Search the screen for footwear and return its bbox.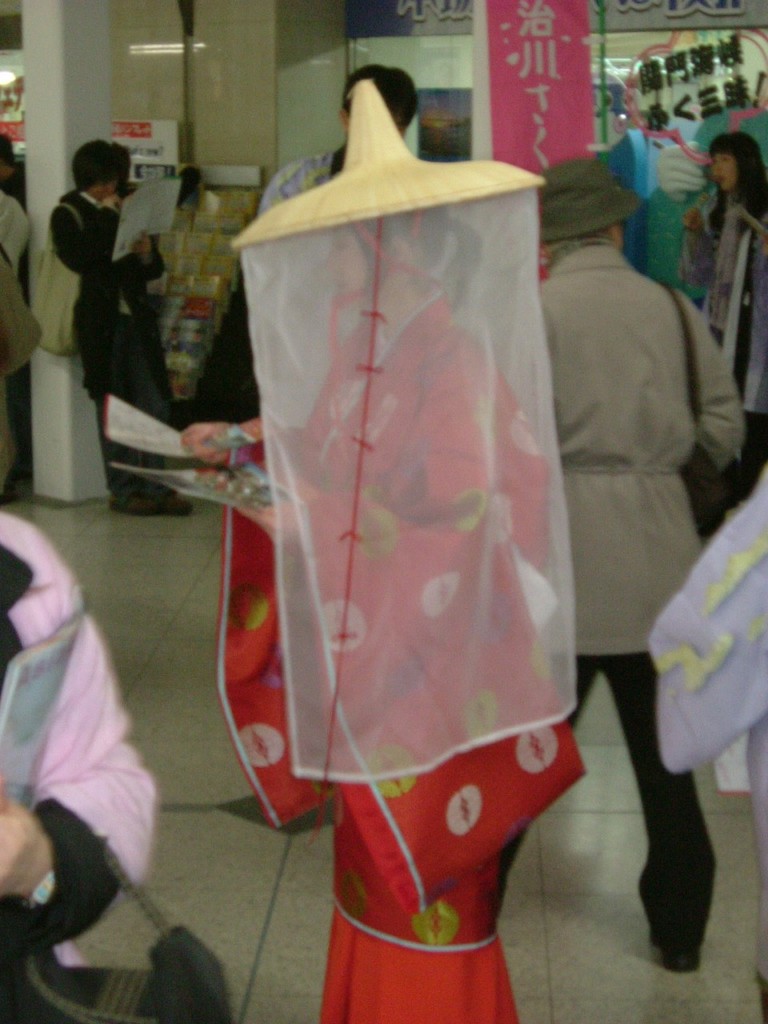
Found: (160,489,195,515).
